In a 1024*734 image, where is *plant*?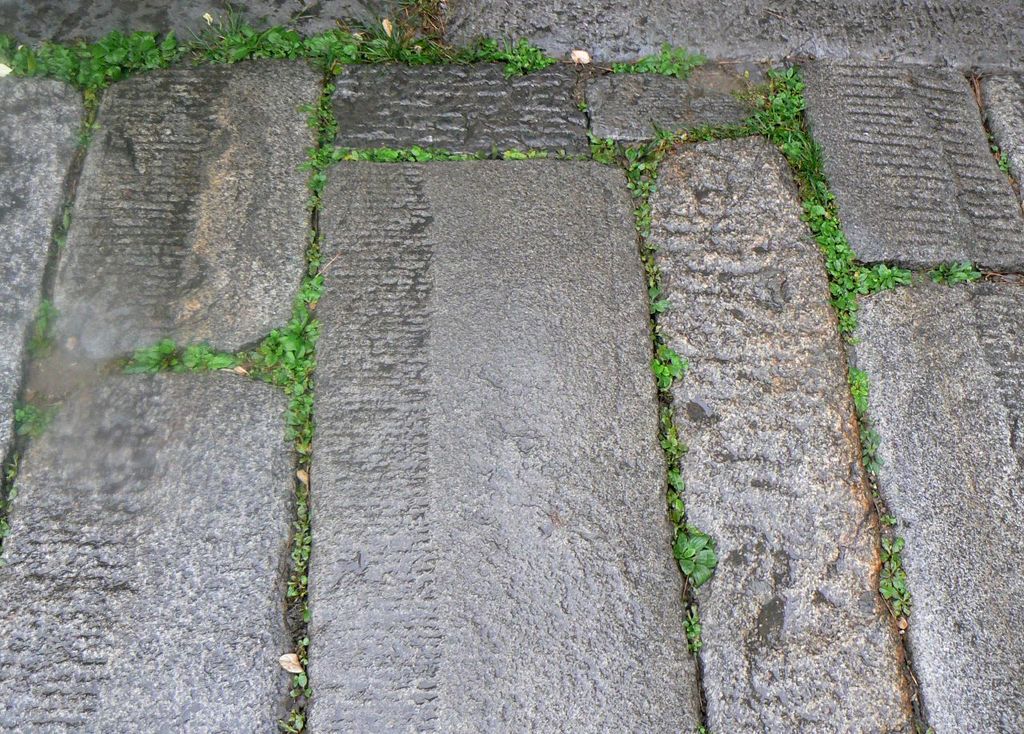
[846,365,870,414].
